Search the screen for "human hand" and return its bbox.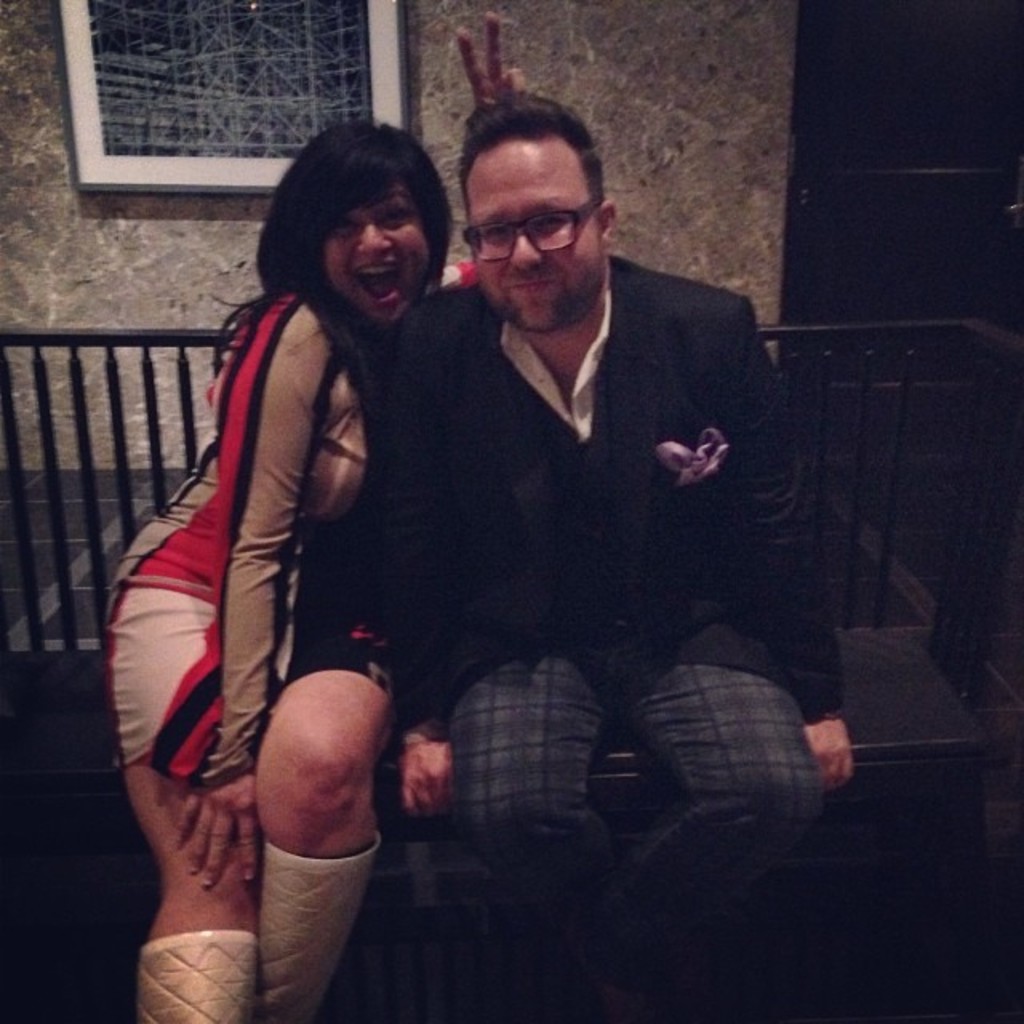
Found: Rect(384, 722, 461, 853).
